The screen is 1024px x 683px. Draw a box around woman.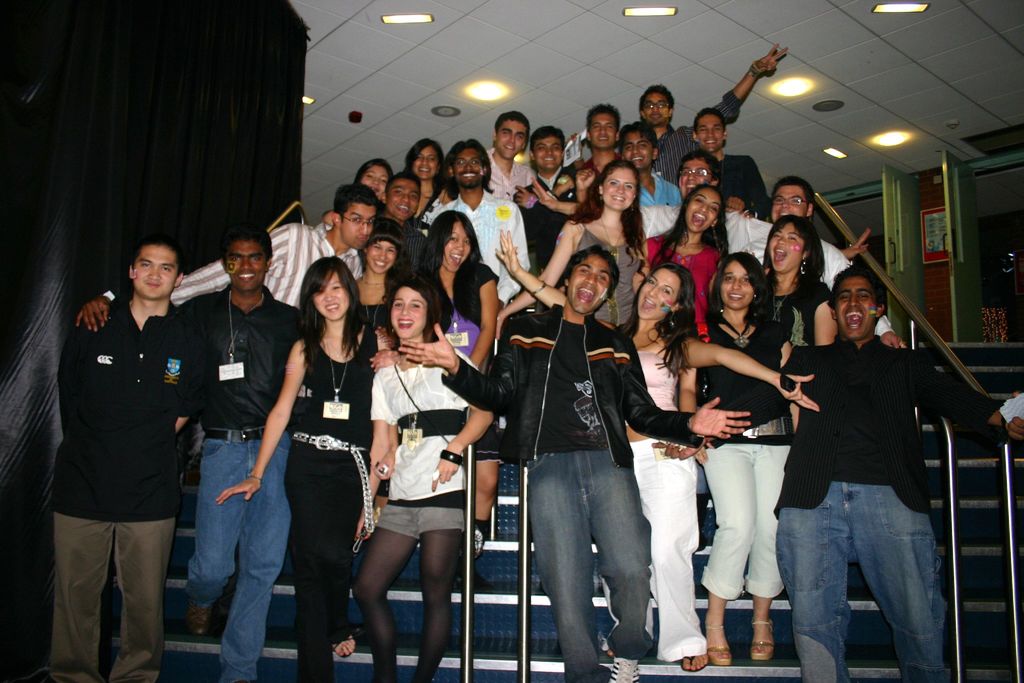
left=406, top=202, right=502, bottom=594.
